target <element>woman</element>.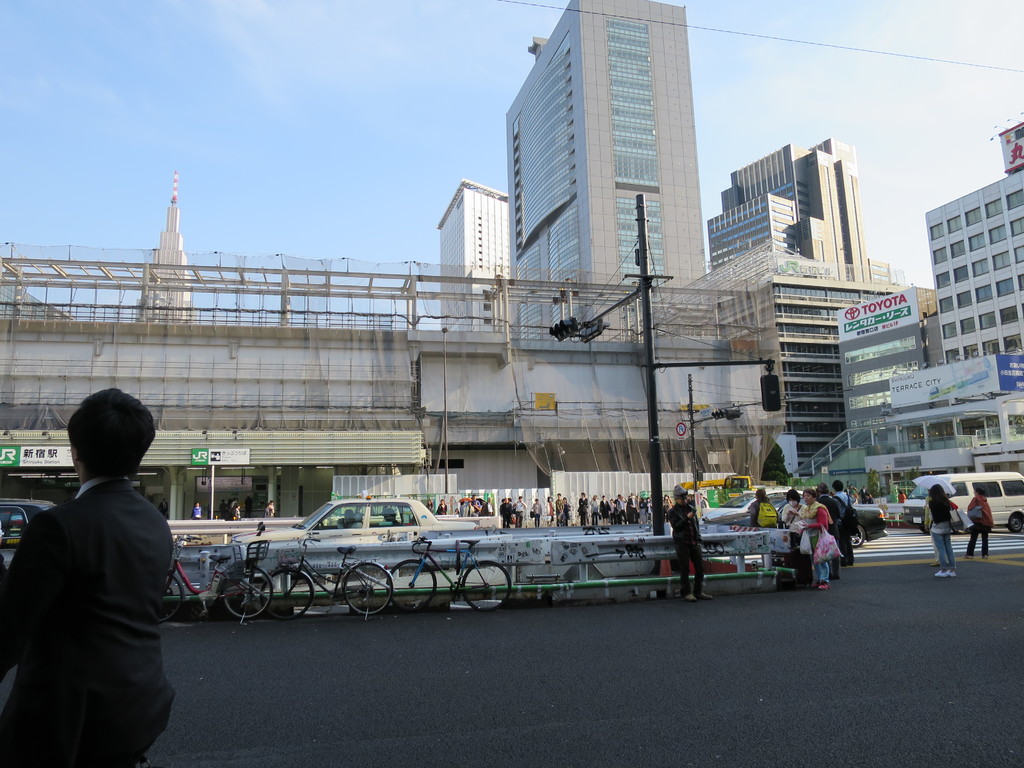
Target region: (800,489,833,590).
